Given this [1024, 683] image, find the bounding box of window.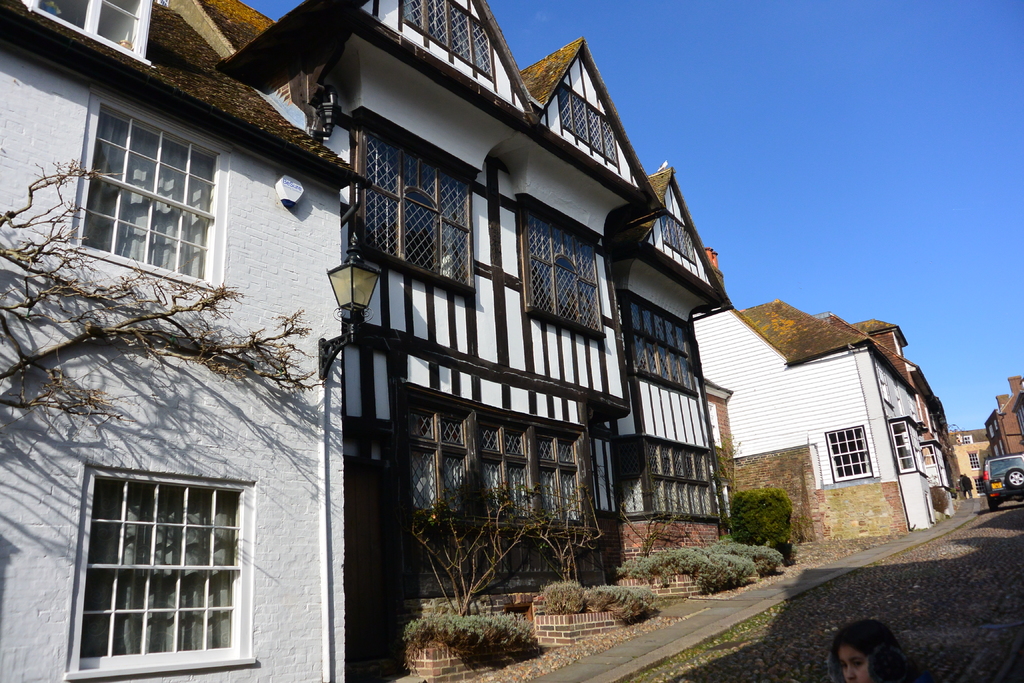
619 437 716 514.
